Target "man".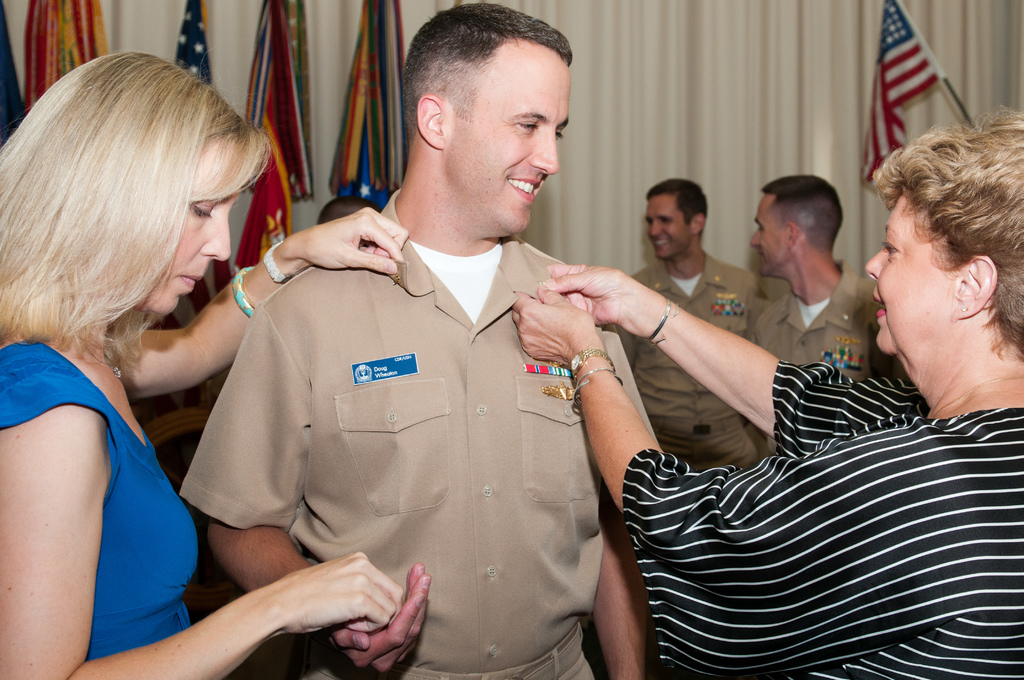
Target region: [741, 176, 905, 382].
